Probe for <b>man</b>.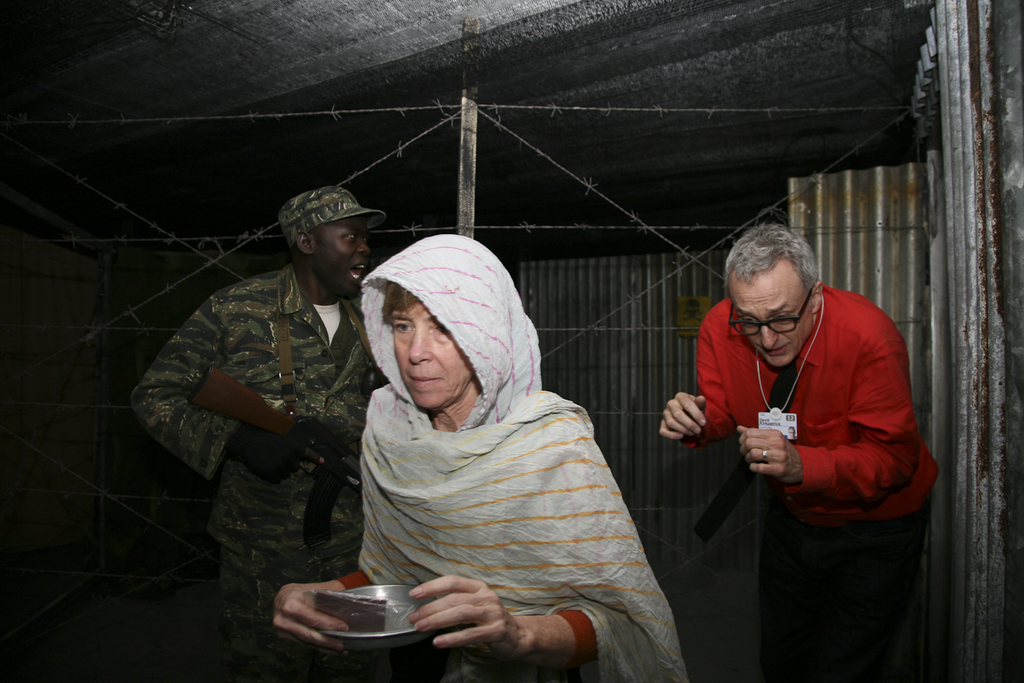
Probe result: left=672, top=210, right=930, bottom=658.
